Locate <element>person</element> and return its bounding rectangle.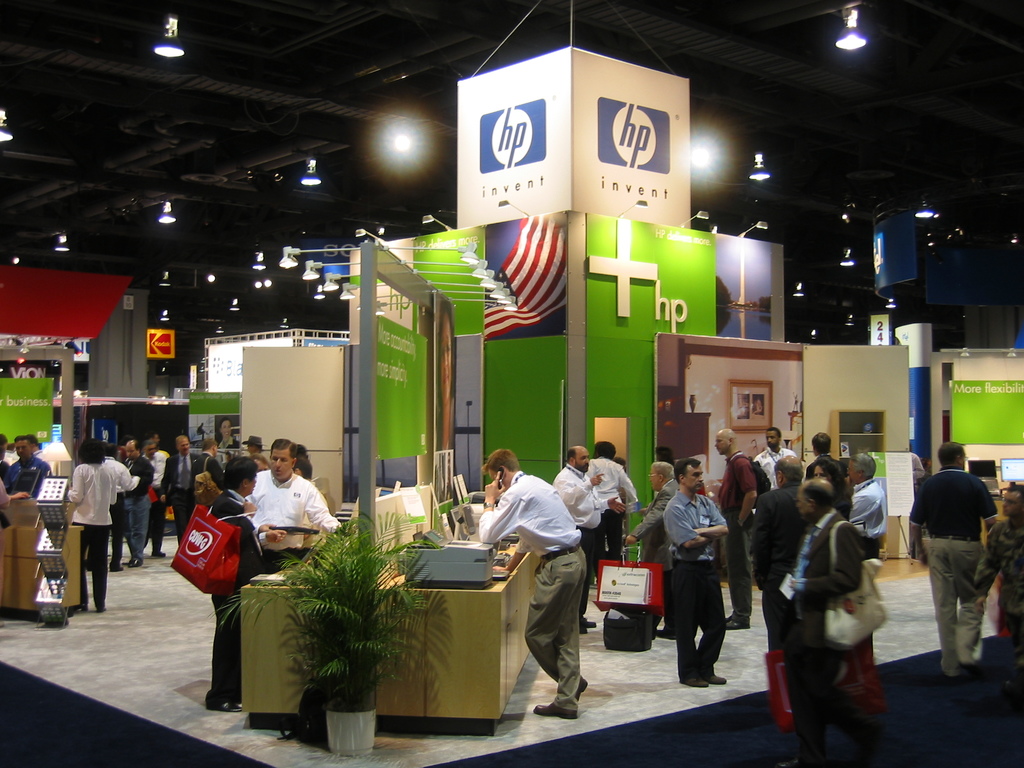
[718, 426, 764, 630].
